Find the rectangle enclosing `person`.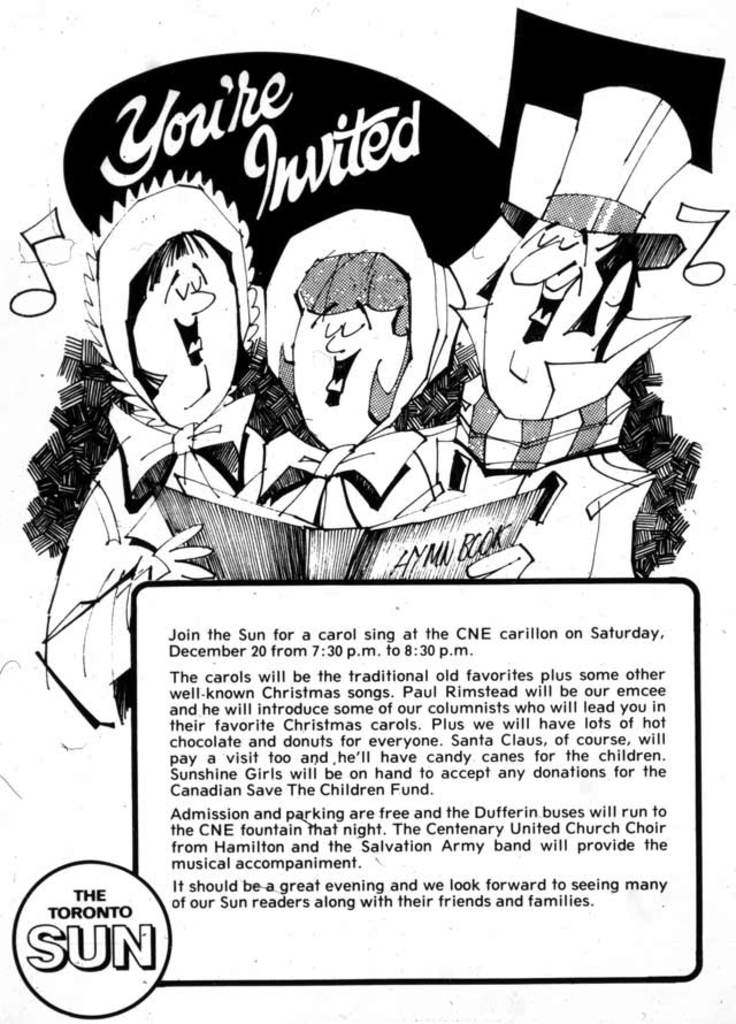
Rect(426, 76, 735, 590).
